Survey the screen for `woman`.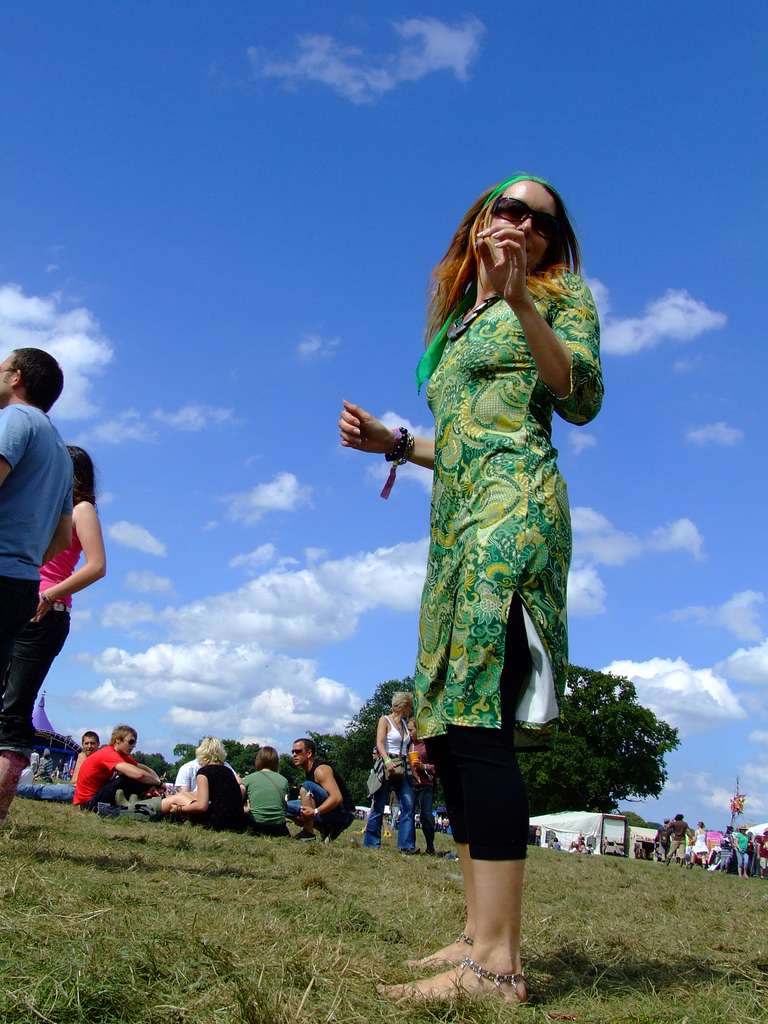
Survey found: Rect(4, 449, 114, 820).
